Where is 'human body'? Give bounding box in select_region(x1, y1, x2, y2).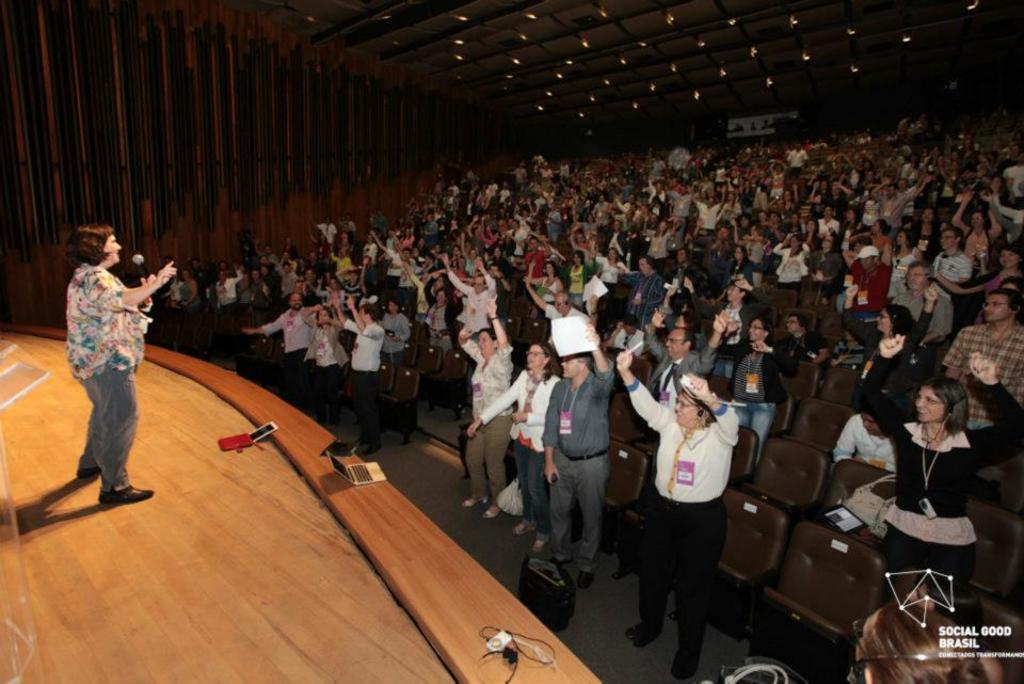
select_region(499, 182, 515, 201).
